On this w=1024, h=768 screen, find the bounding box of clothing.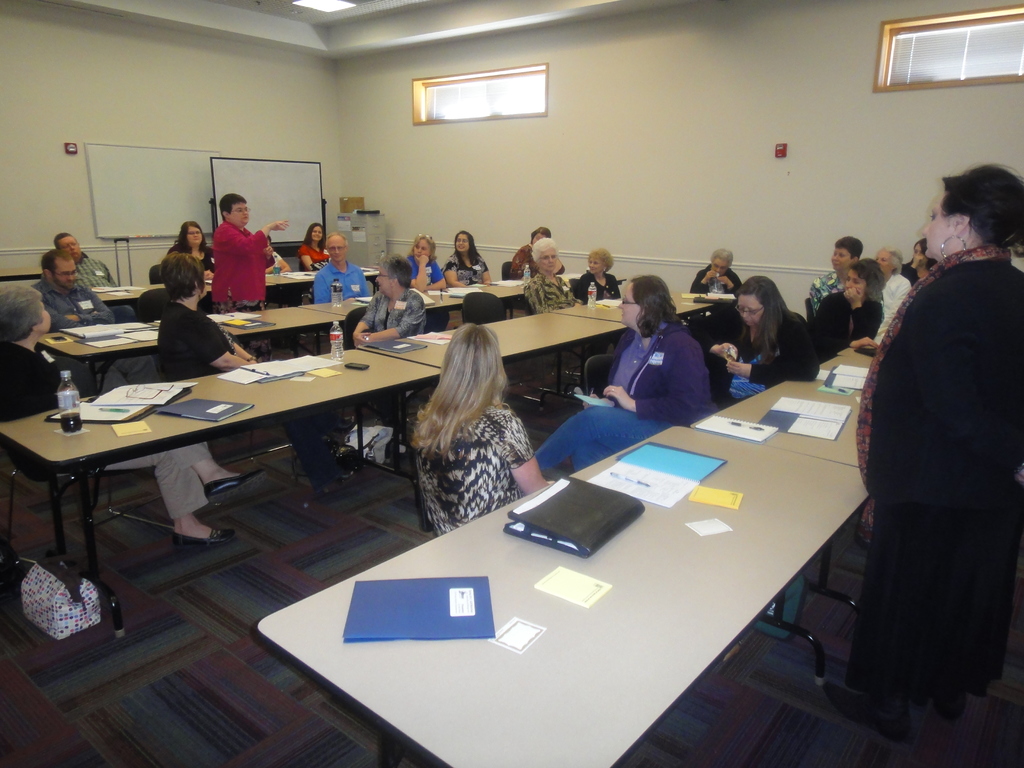
Bounding box: bbox=(444, 252, 489, 285).
